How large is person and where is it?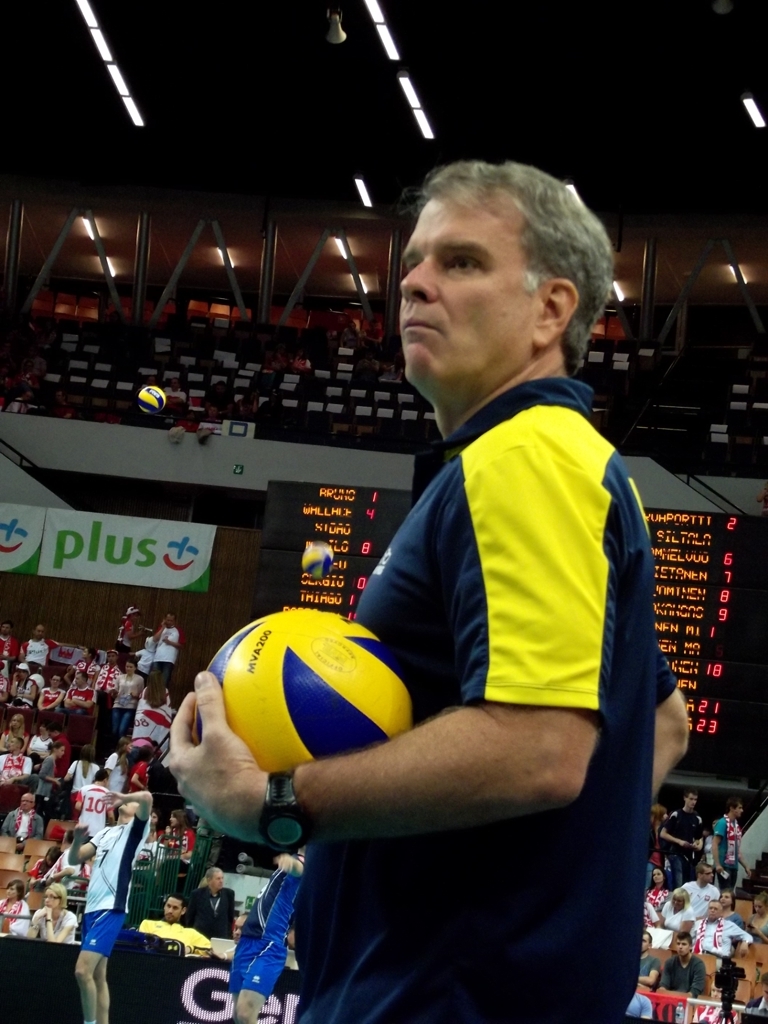
Bounding box: [717,893,747,930].
